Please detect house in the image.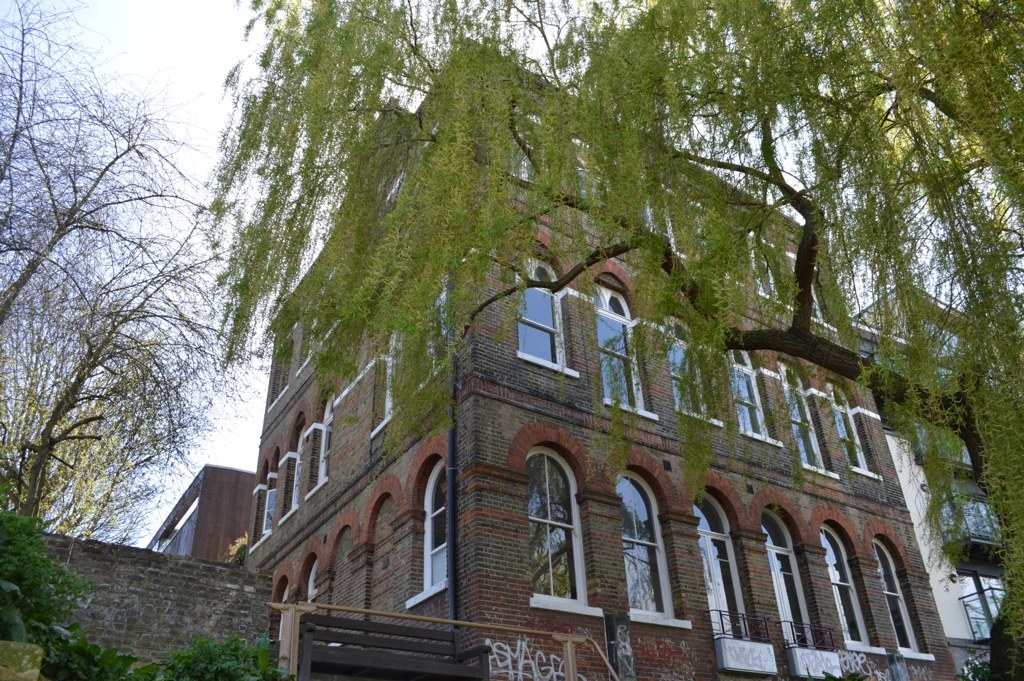
[left=207, top=117, right=977, bottom=669].
